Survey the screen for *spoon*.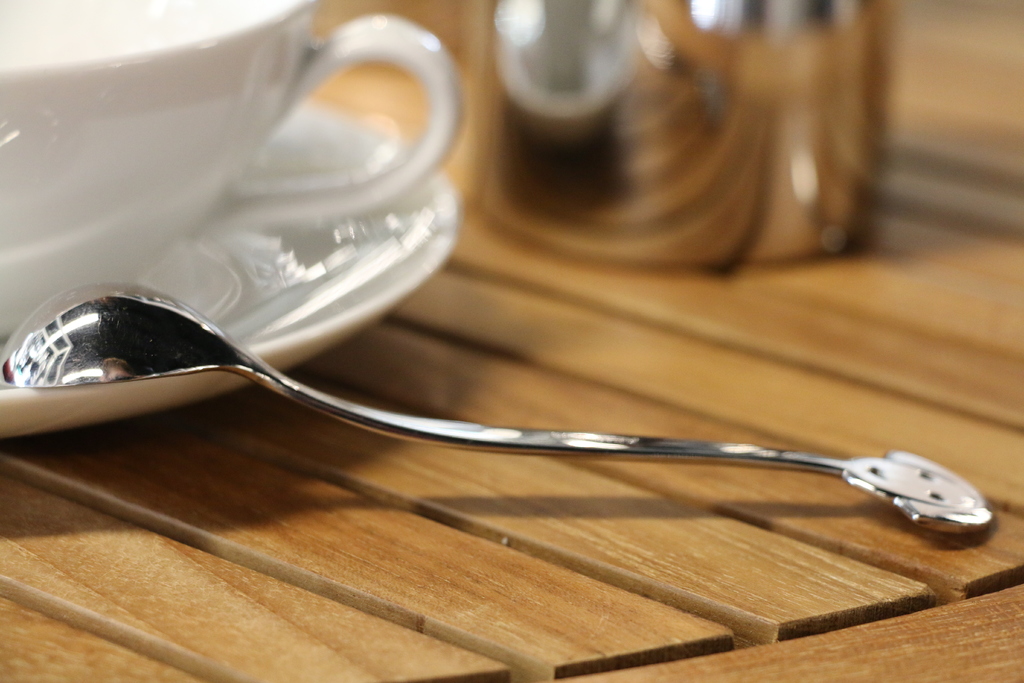
Survey found: 0,283,993,536.
